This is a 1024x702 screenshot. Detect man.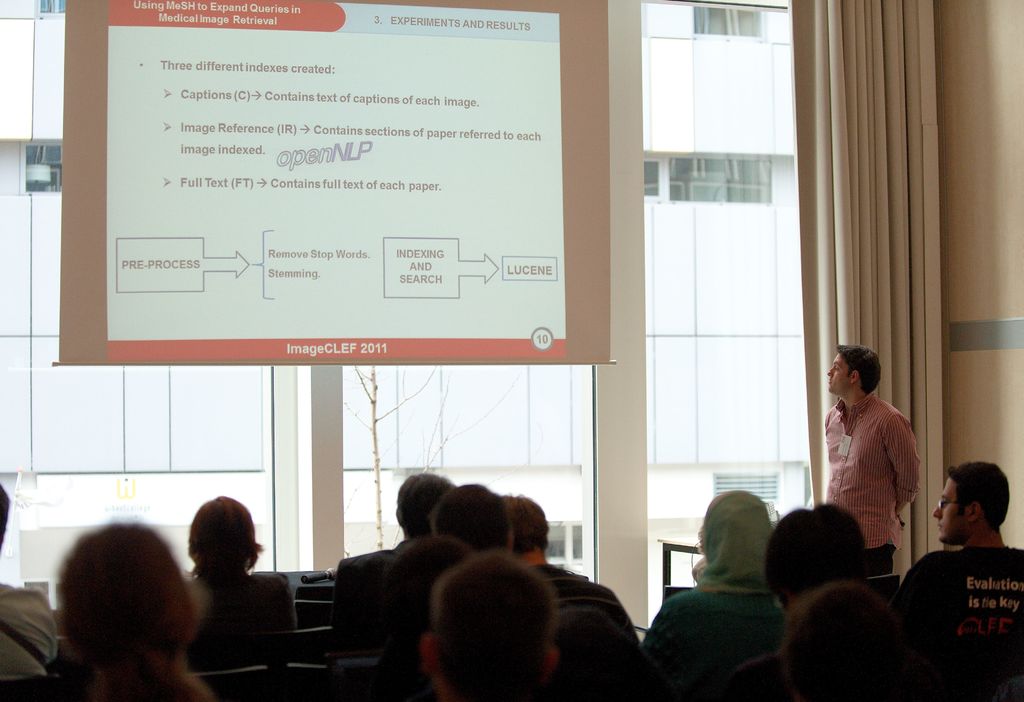
(x1=725, y1=494, x2=859, y2=697).
